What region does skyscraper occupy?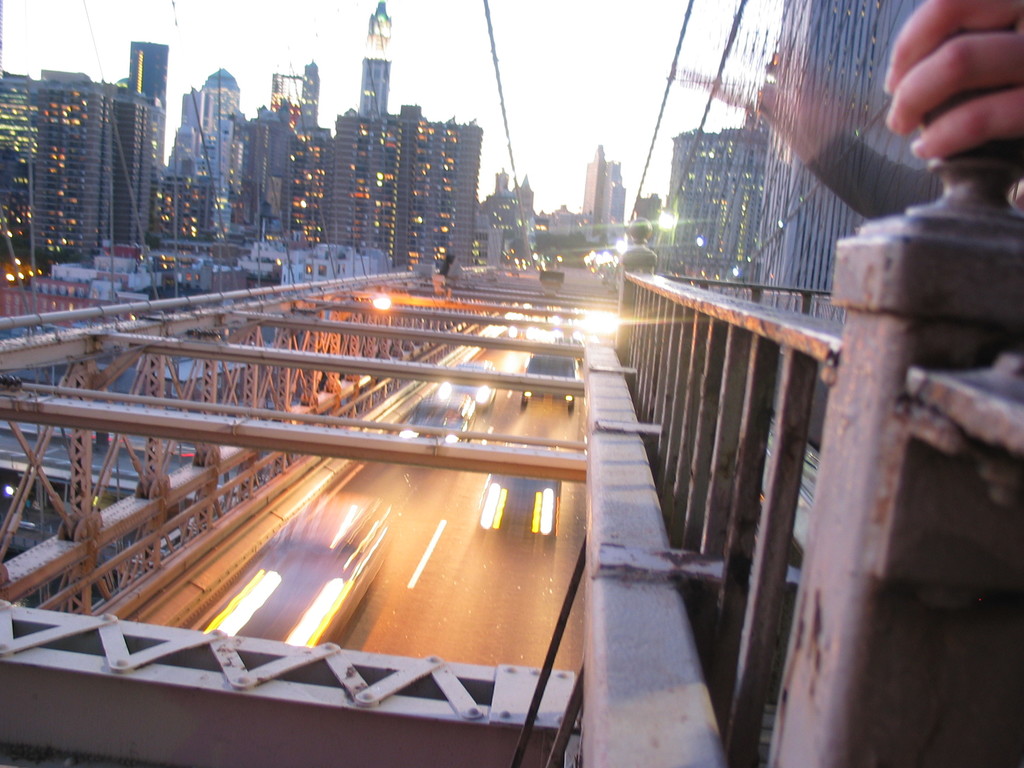
<box>360,60,392,118</box>.
